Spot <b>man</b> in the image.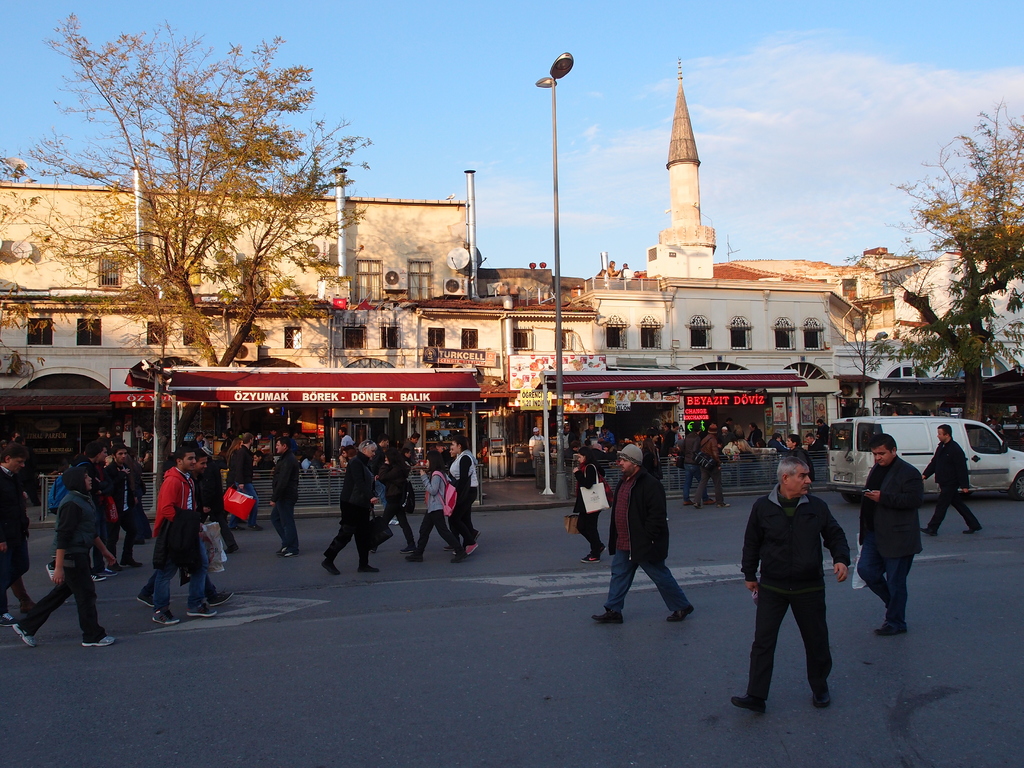
<b>man</b> found at (108, 442, 144, 570).
